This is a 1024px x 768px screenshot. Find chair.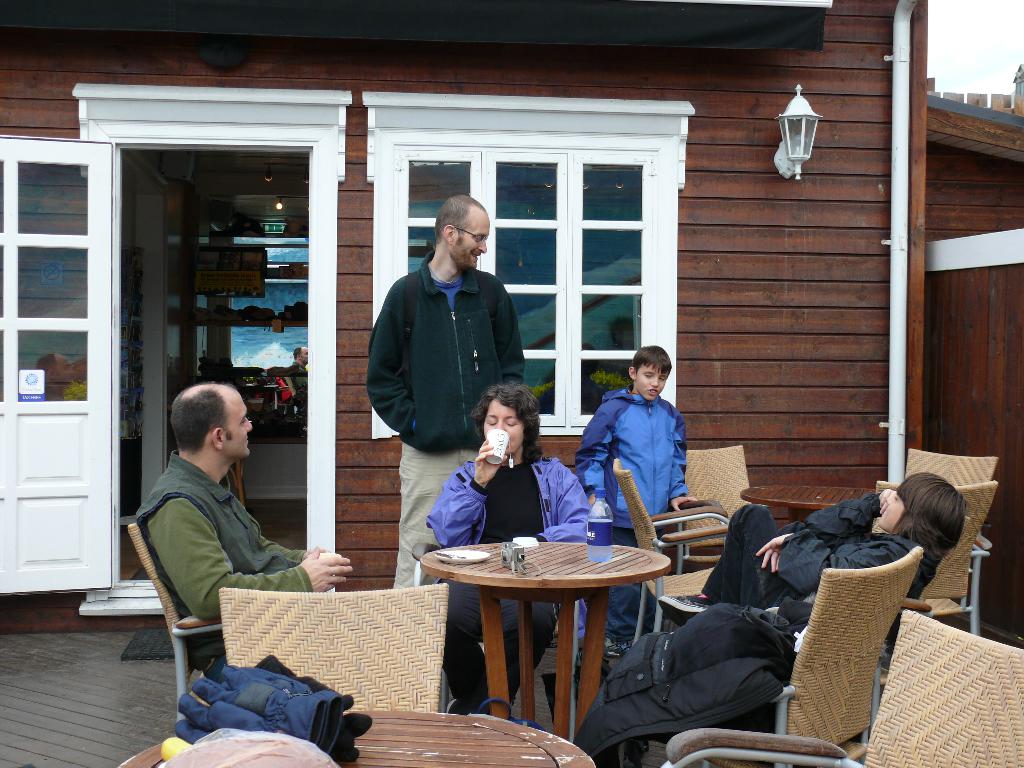
Bounding box: box=[669, 445, 772, 559].
